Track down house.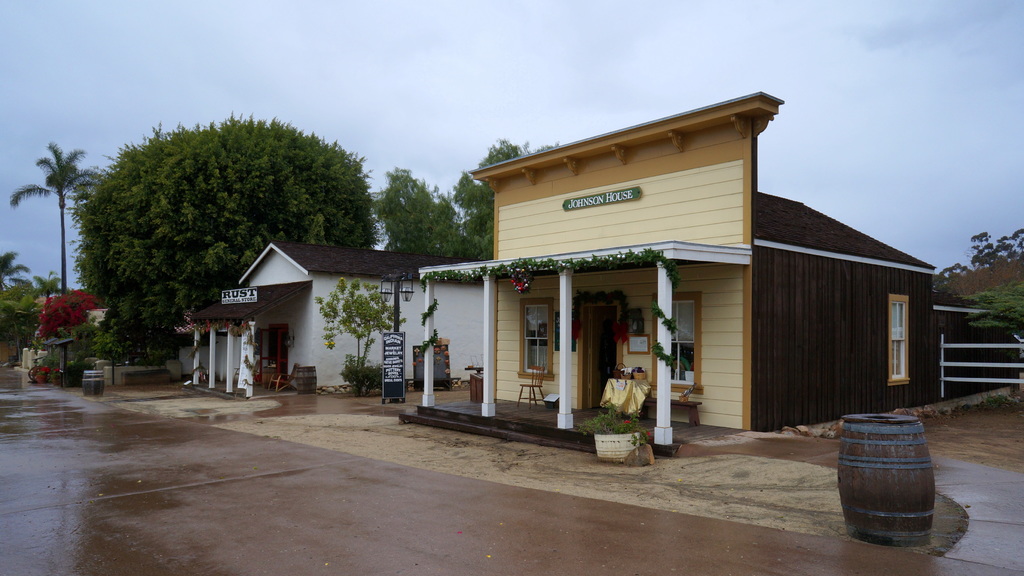
Tracked to locate(166, 239, 481, 402).
